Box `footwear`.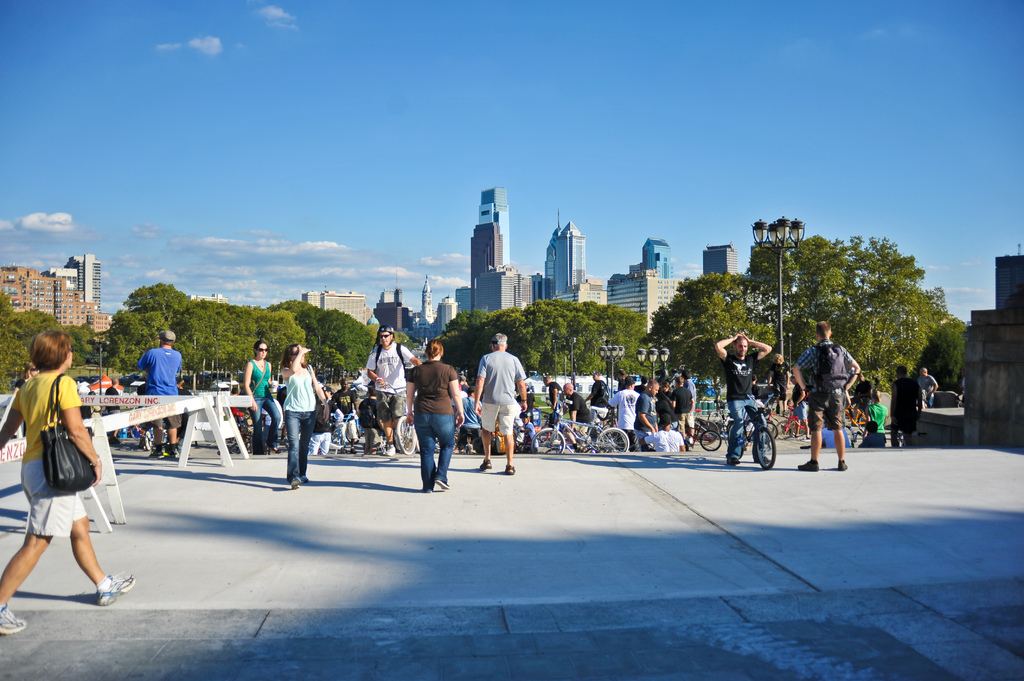
x1=170 y1=429 x2=178 y2=460.
